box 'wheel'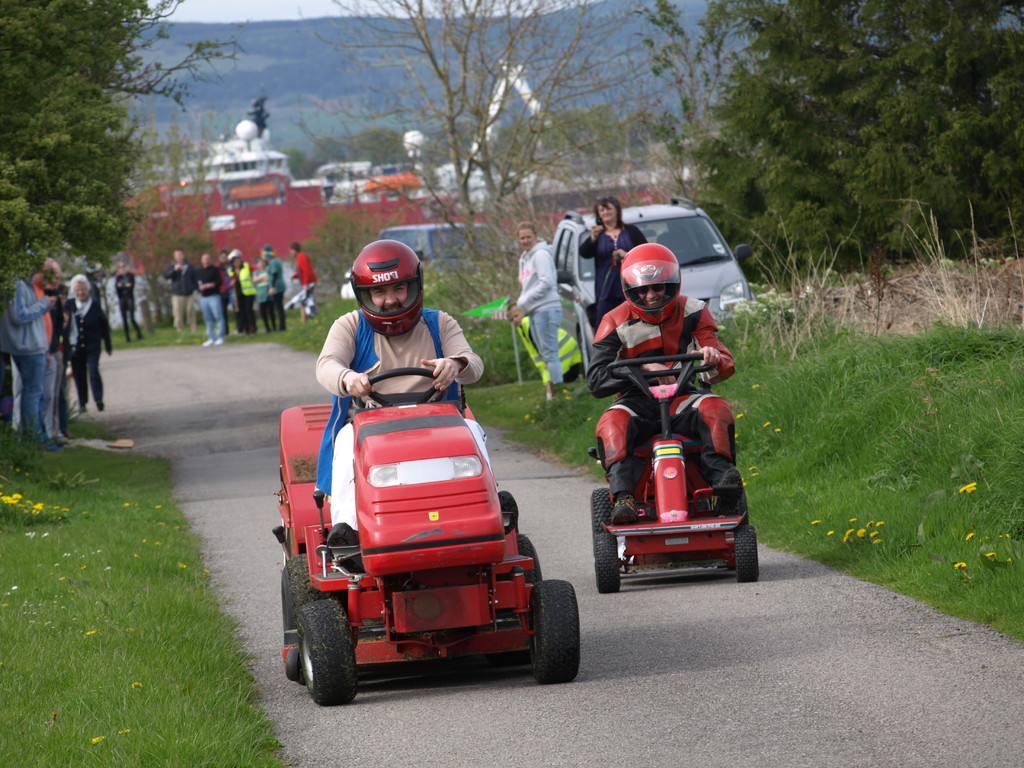
rect(515, 532, 546, 590)
